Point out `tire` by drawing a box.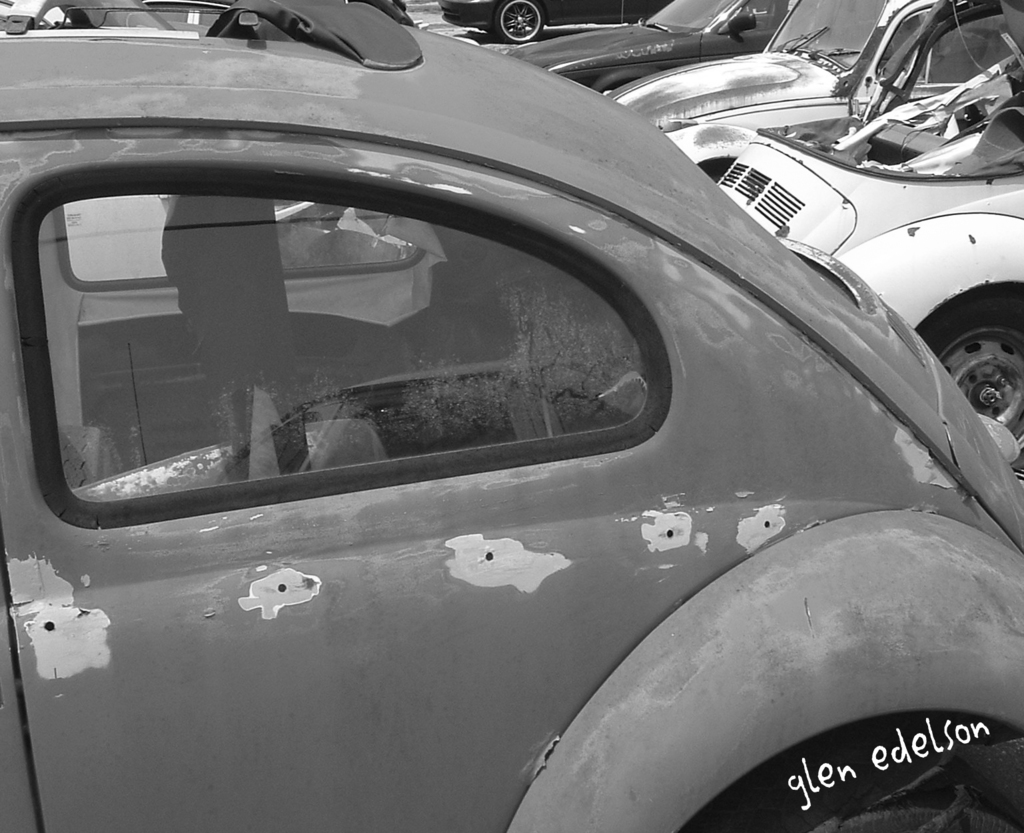
BBox(594, 71, 658, 94).
